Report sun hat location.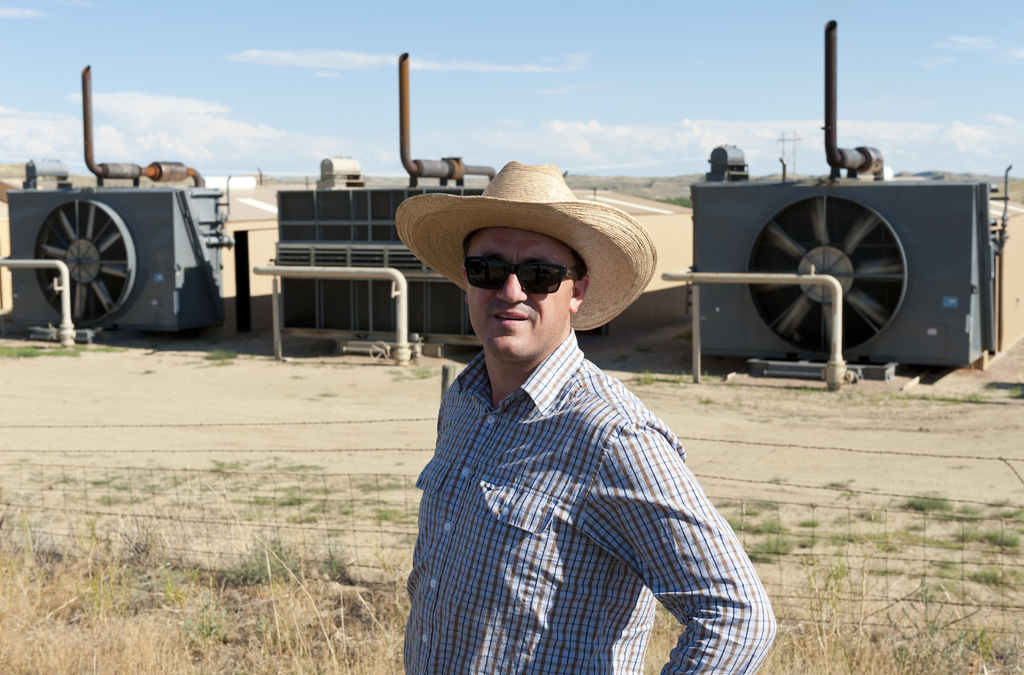
Report: (395,161,659,332).
